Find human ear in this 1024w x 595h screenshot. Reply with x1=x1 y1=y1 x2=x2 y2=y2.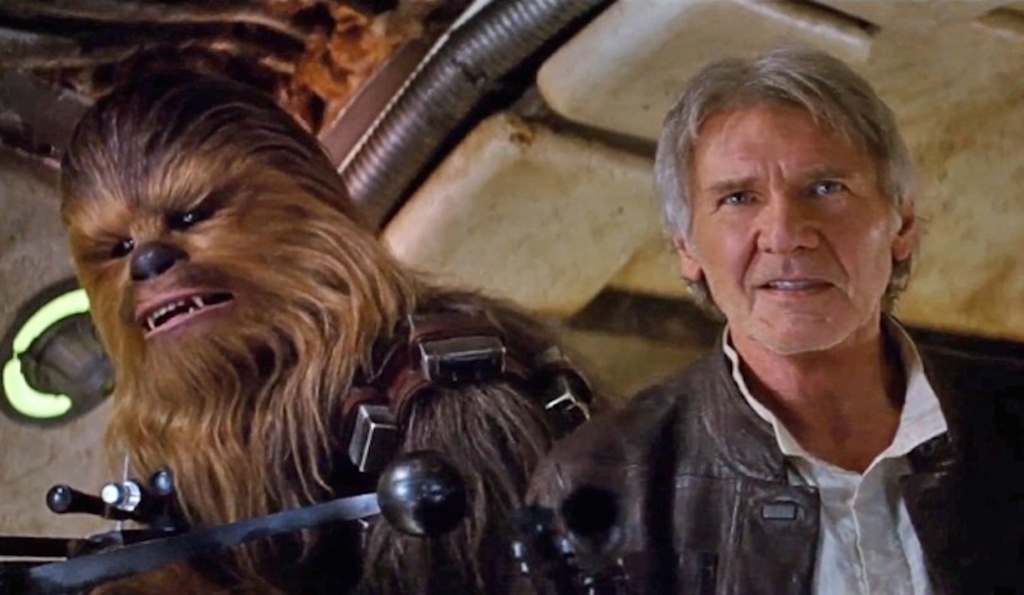
x1=895 y1=198 x2=918 y2=258.
